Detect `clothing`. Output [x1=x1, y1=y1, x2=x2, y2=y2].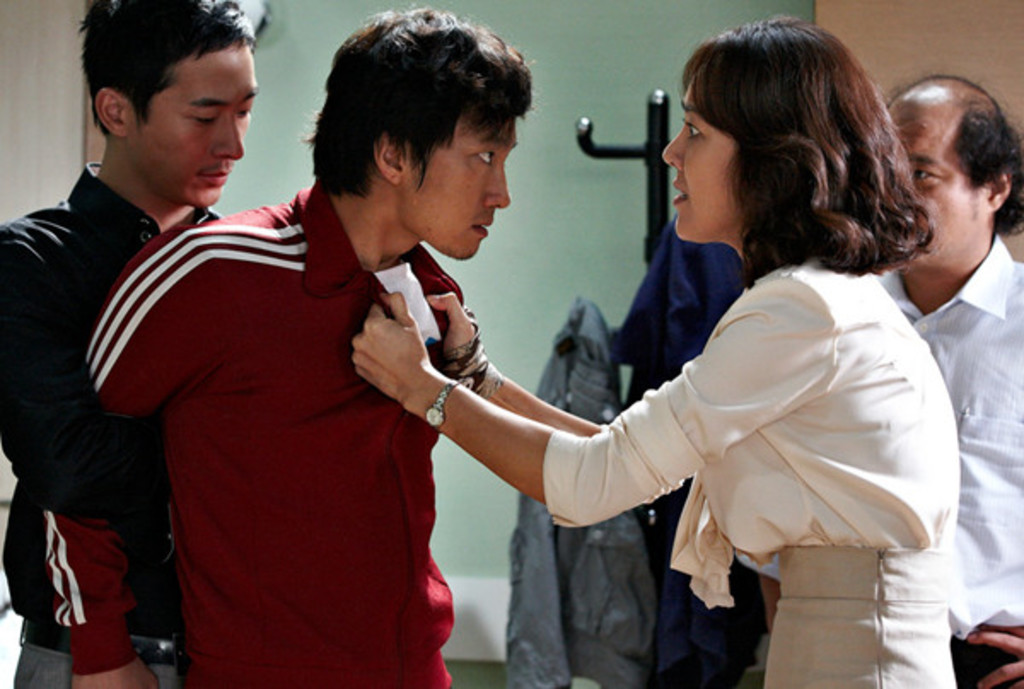
[x1=43, y1=174, x2=468, y2=687].
